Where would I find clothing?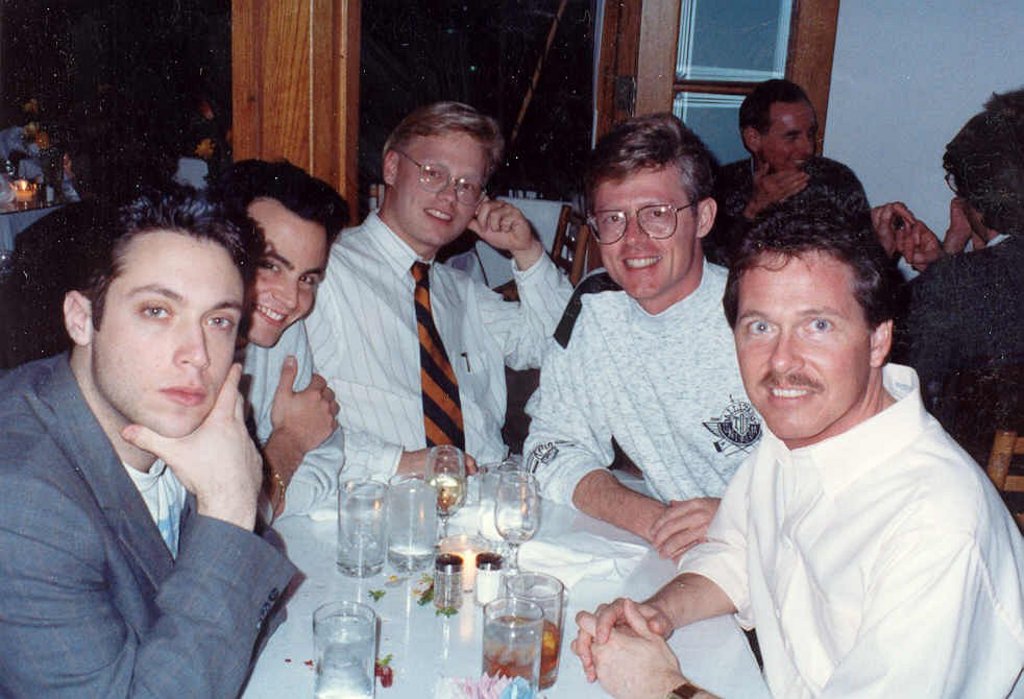
At bbox=(659, 315, 1011, 696).
